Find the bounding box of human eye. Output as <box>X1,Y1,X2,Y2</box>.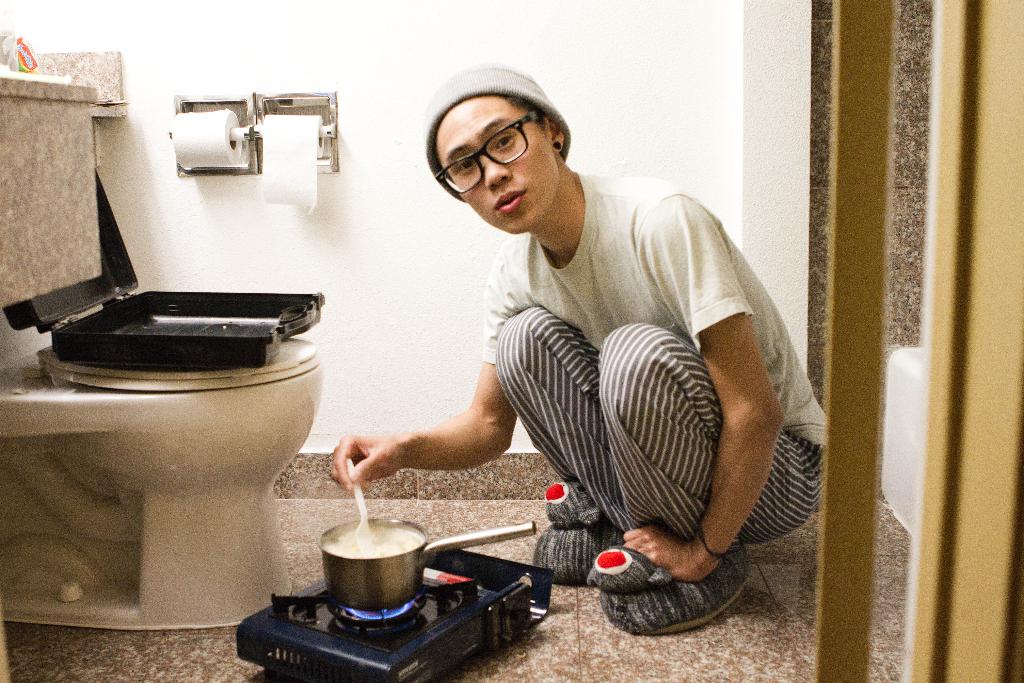
<box>493,126,520,150</box>.
